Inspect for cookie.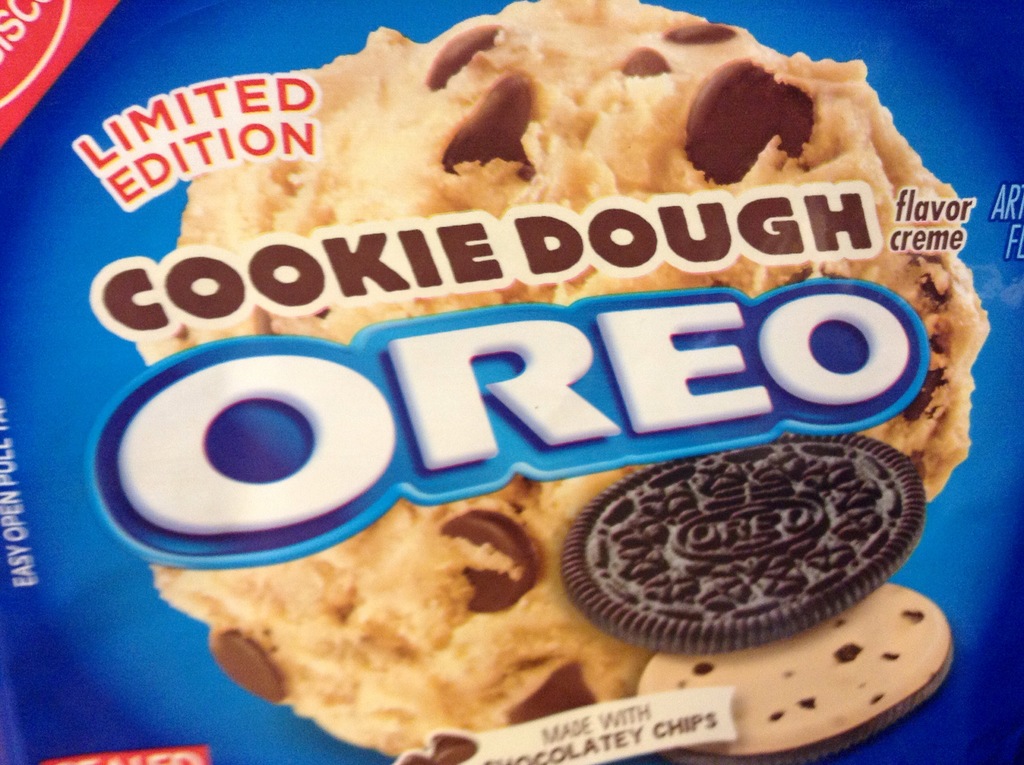
Inspection: (left=630, top=579, right=960, bottom=764).
